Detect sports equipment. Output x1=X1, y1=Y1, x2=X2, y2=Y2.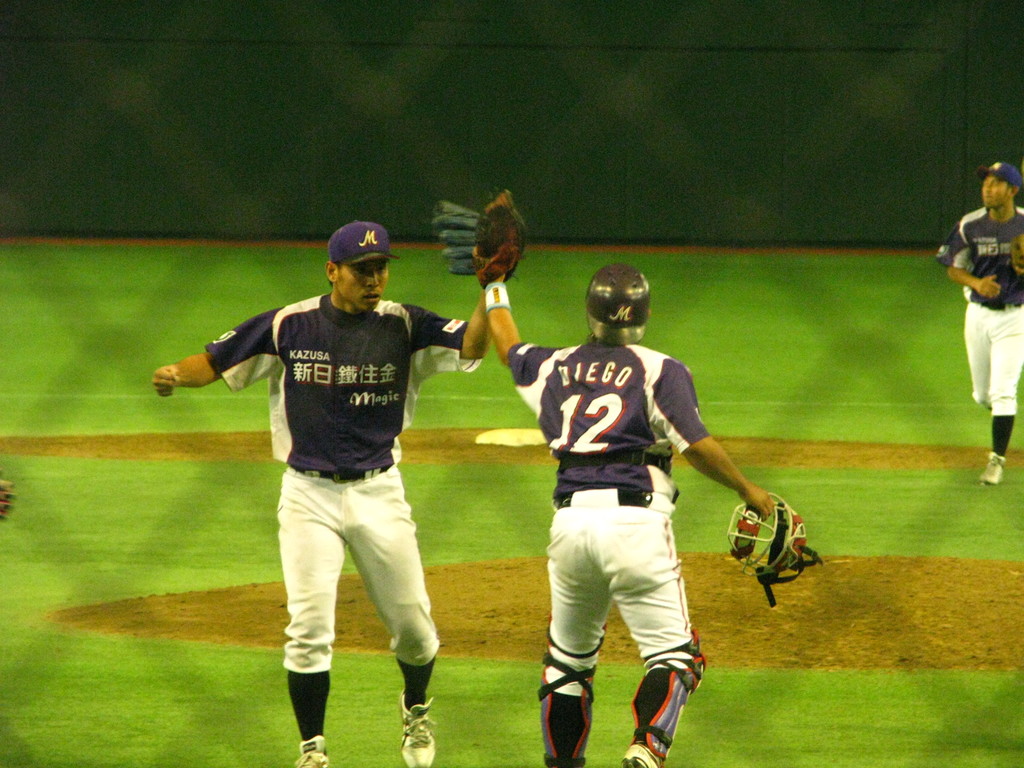
x1=621, y1=746, x2=664, y2=767.
